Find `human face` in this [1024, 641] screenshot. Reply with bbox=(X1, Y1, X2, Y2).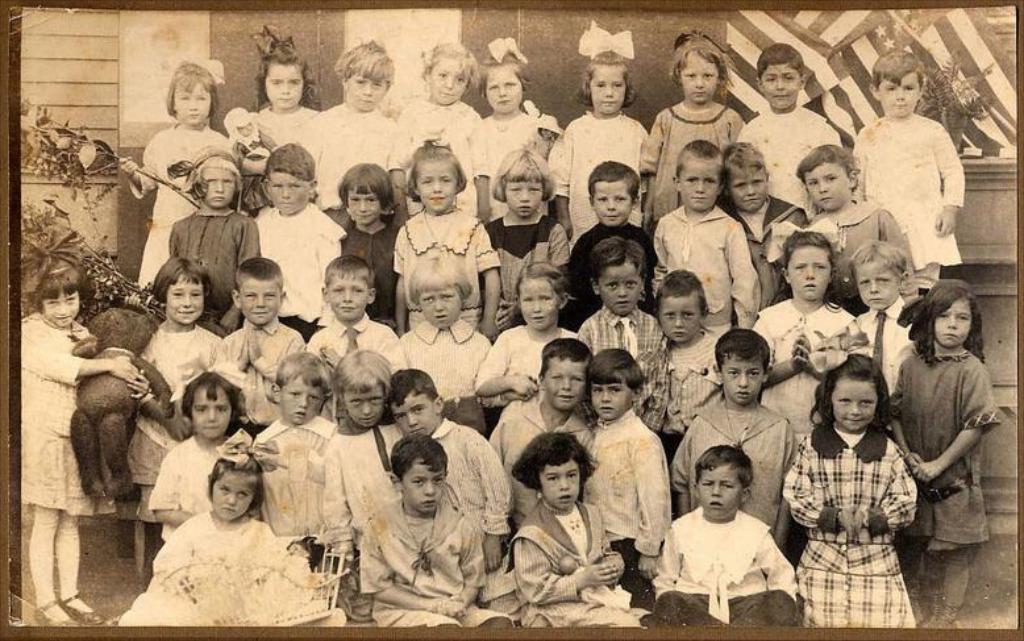
bbox=(174, 80, 211, 121).
